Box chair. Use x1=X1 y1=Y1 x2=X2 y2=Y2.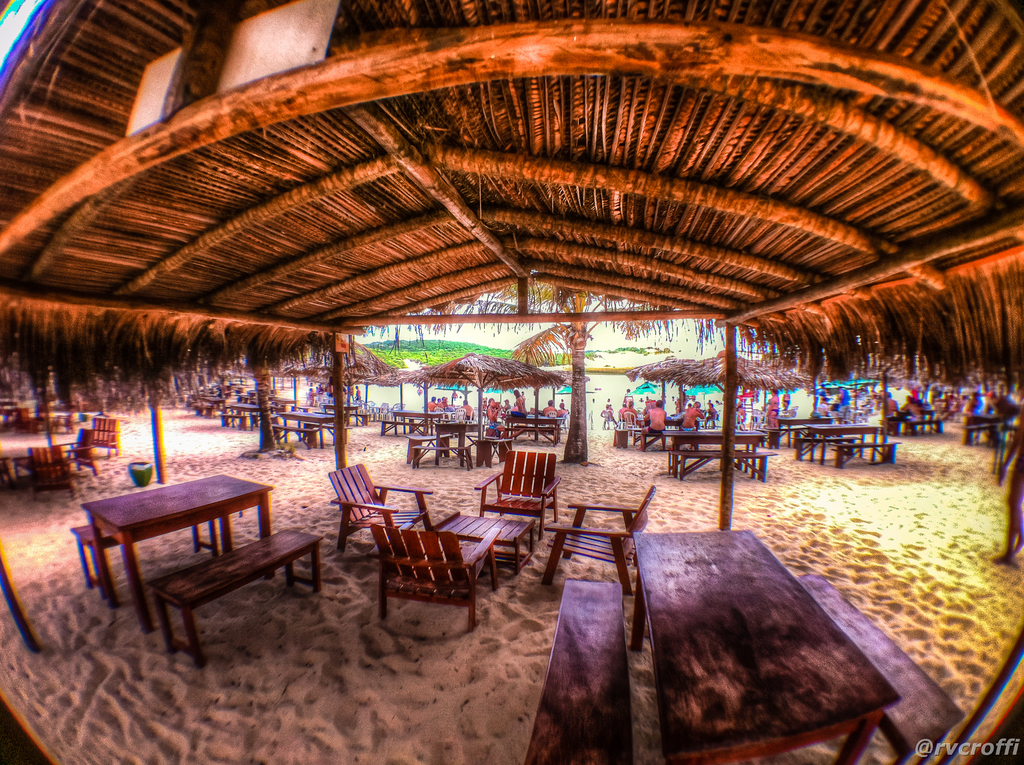
x1=61 y1=427 x2=99 y2=472.
